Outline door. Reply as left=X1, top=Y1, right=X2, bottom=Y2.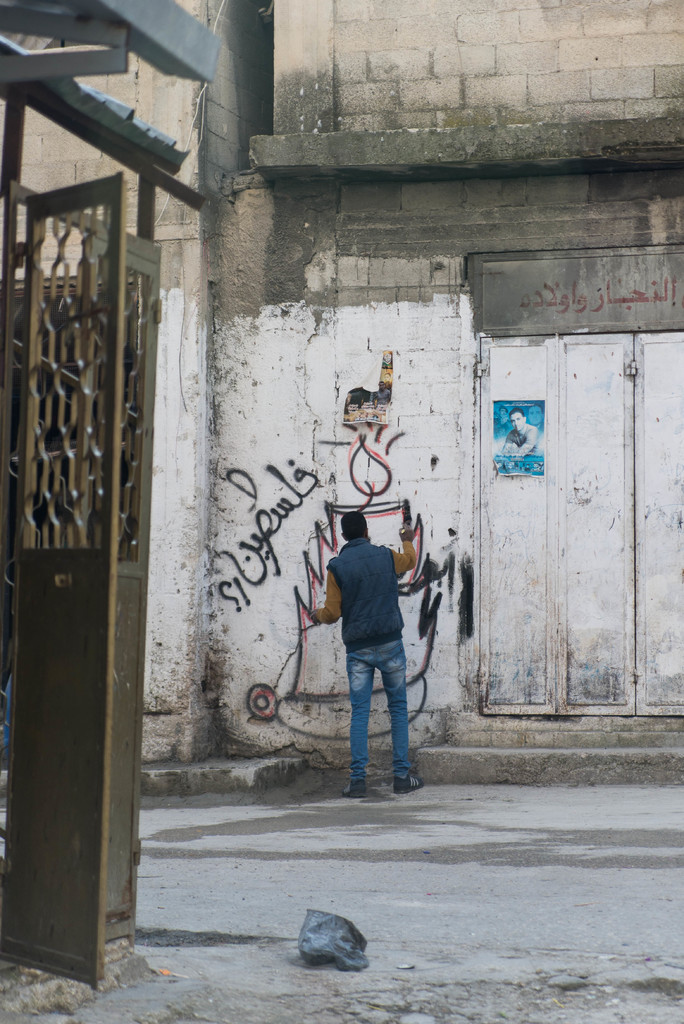
left=0, top=168, right=129, bottom=975.
